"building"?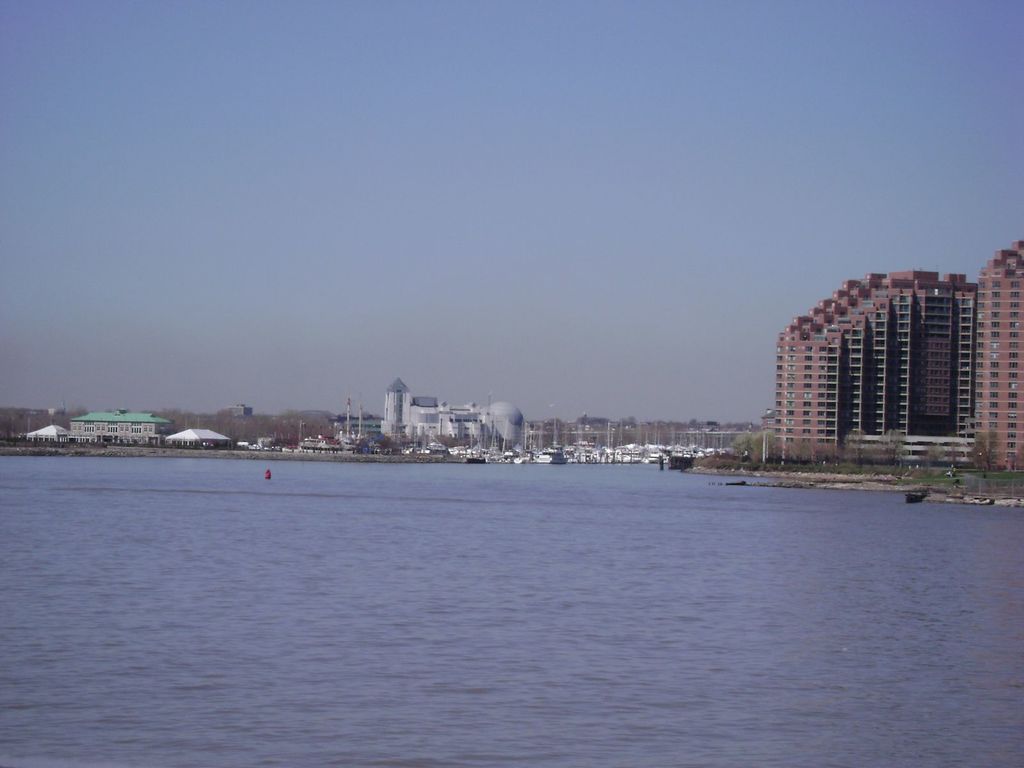
[342, 381, 530, 463]
